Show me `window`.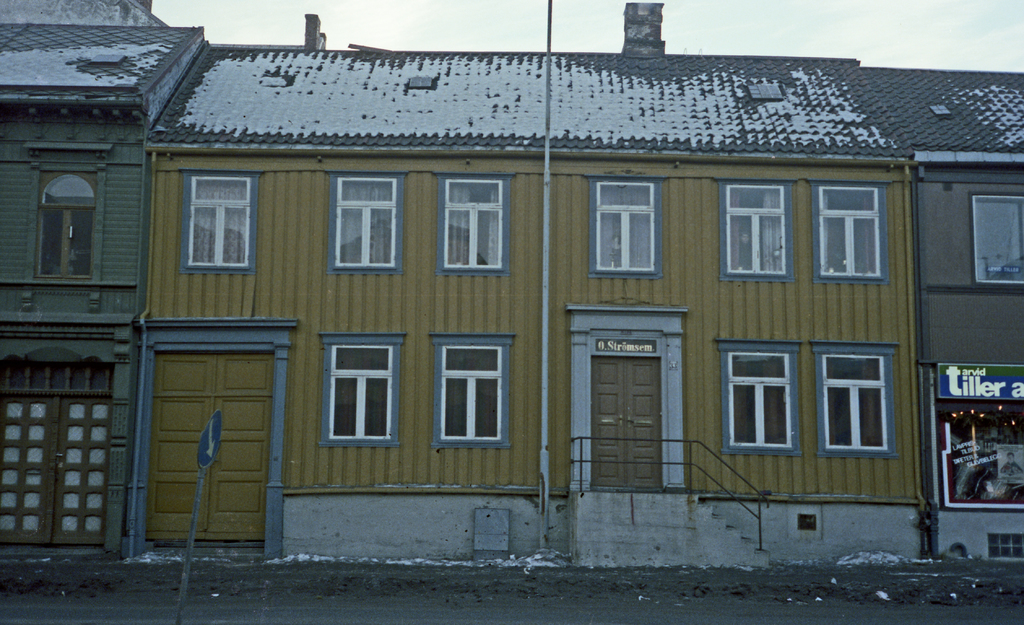
`window` is here: bbox=[712, 338, 803, 457].
